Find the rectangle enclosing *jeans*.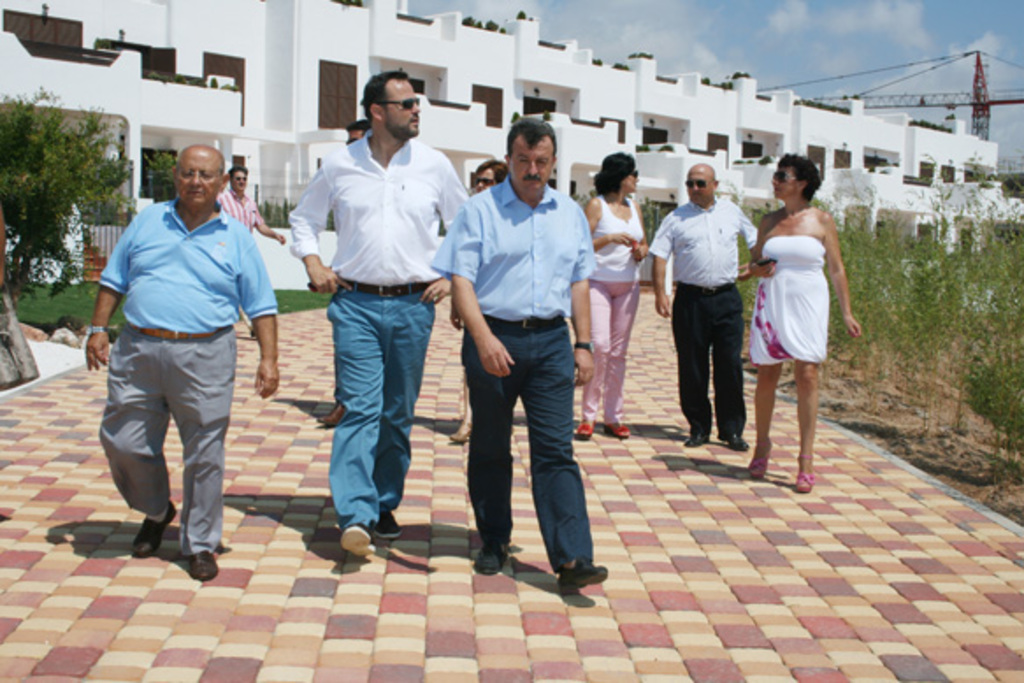
BBox(93, 327, 239, 555).
